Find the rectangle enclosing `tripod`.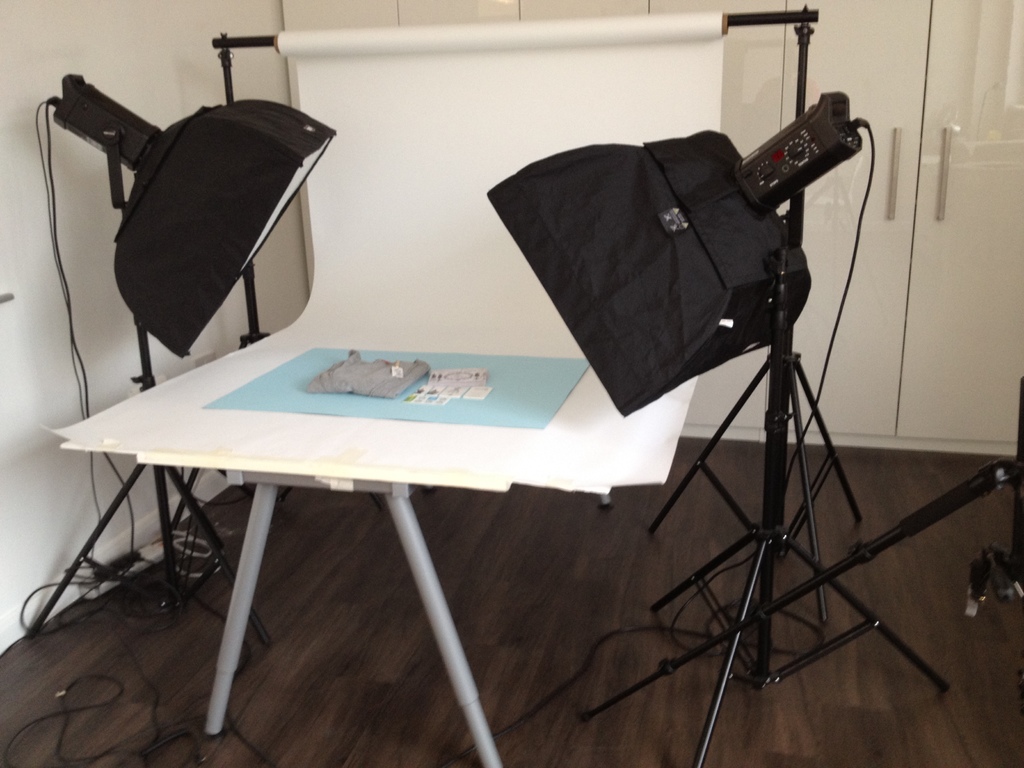
(24,330,276,666).
